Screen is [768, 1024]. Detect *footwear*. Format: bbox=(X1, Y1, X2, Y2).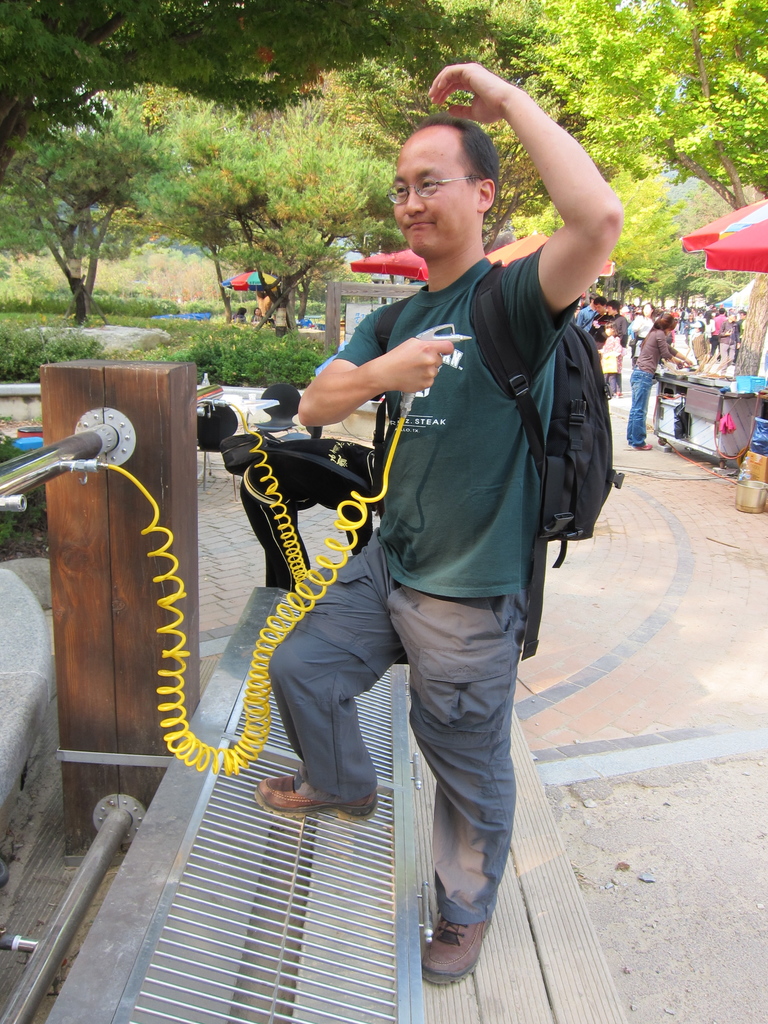
bbox=(244, 749, 372, 821).
